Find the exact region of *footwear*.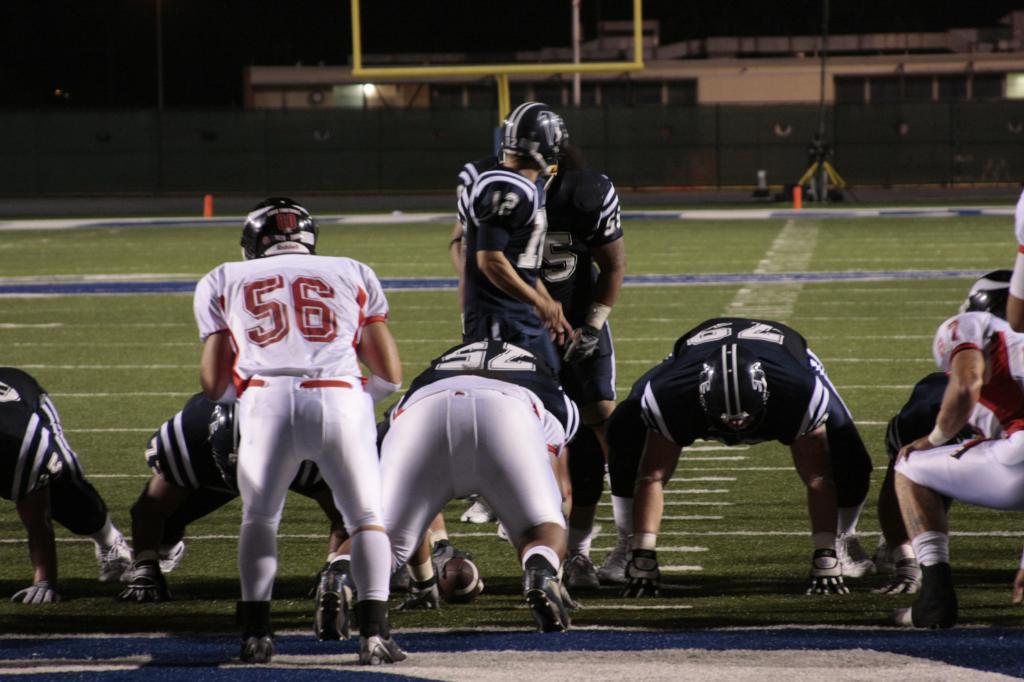
Exact region: box=[460, 498, 493, 527].
